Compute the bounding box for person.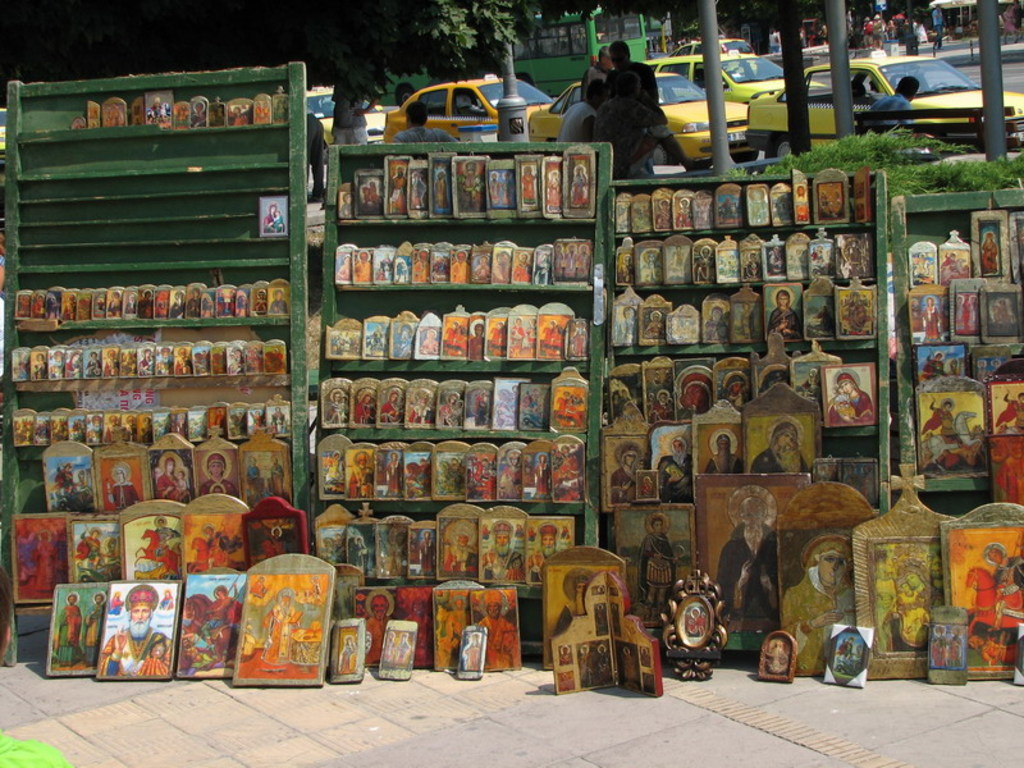
rect(490, 316, 506, 356).
